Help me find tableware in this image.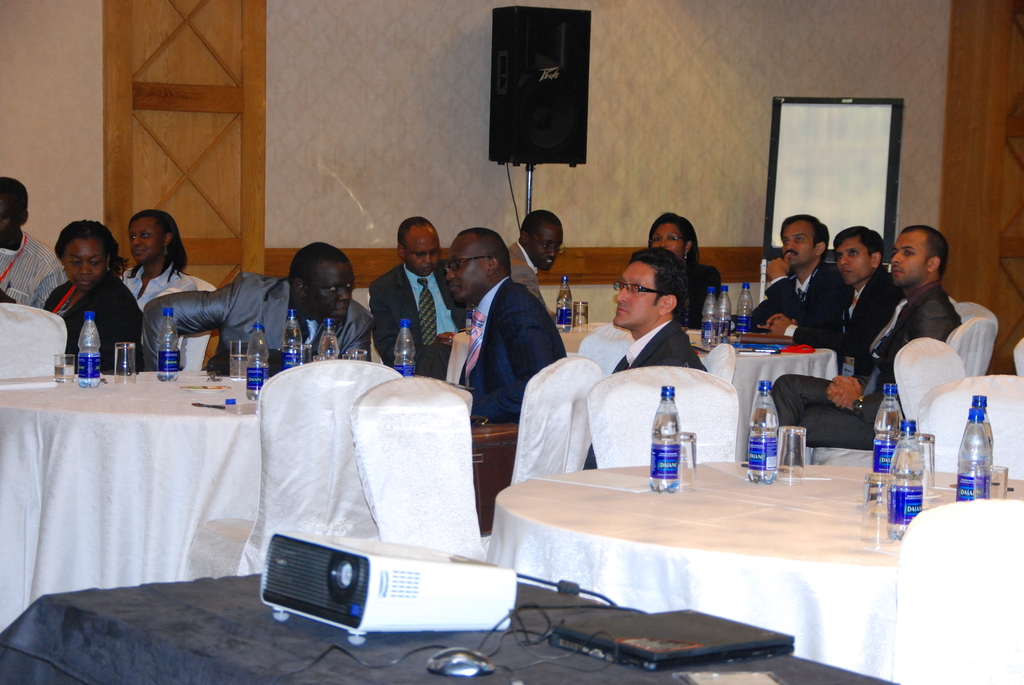
Found it: box(572, 297, 589, 333).
